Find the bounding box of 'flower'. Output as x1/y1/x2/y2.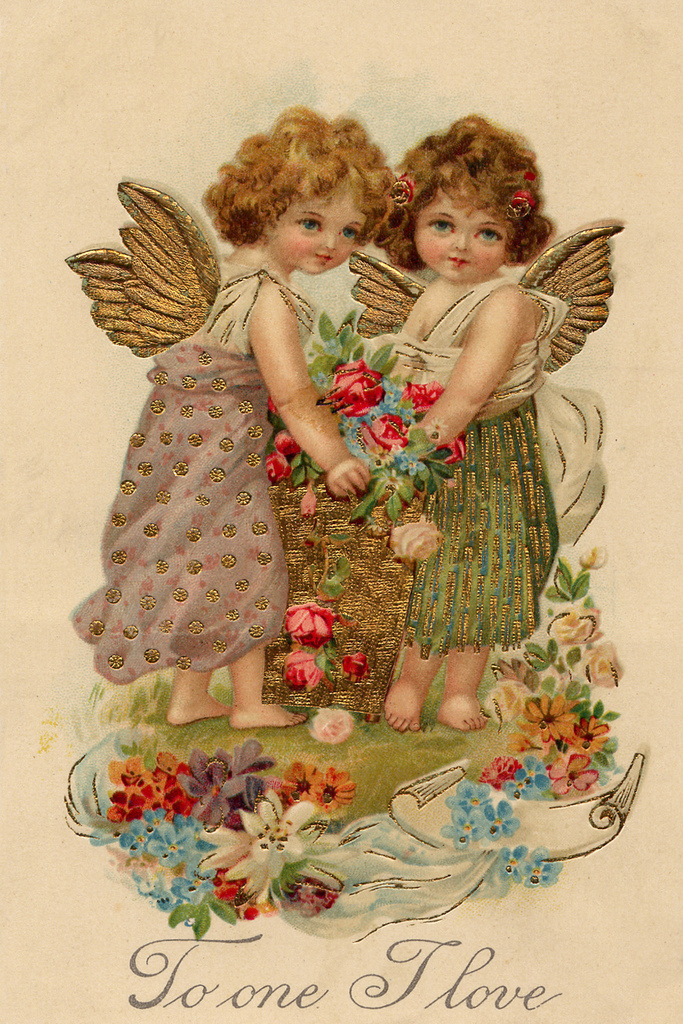
579/543/605/568.
